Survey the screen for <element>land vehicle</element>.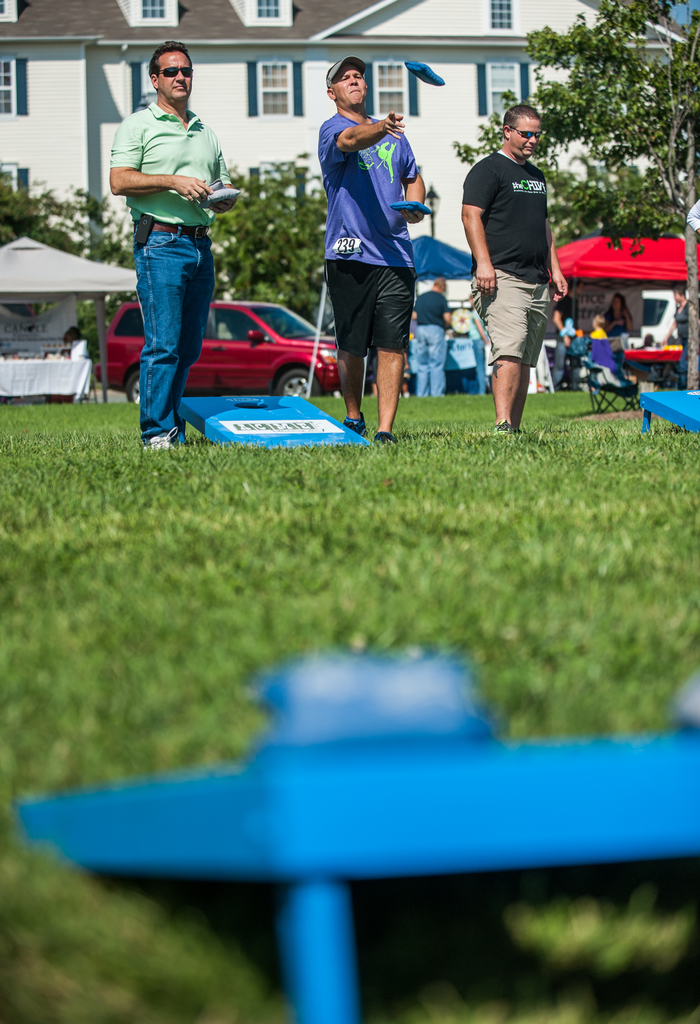
Survey found: <region>95, 301, 346, 405</region>.
